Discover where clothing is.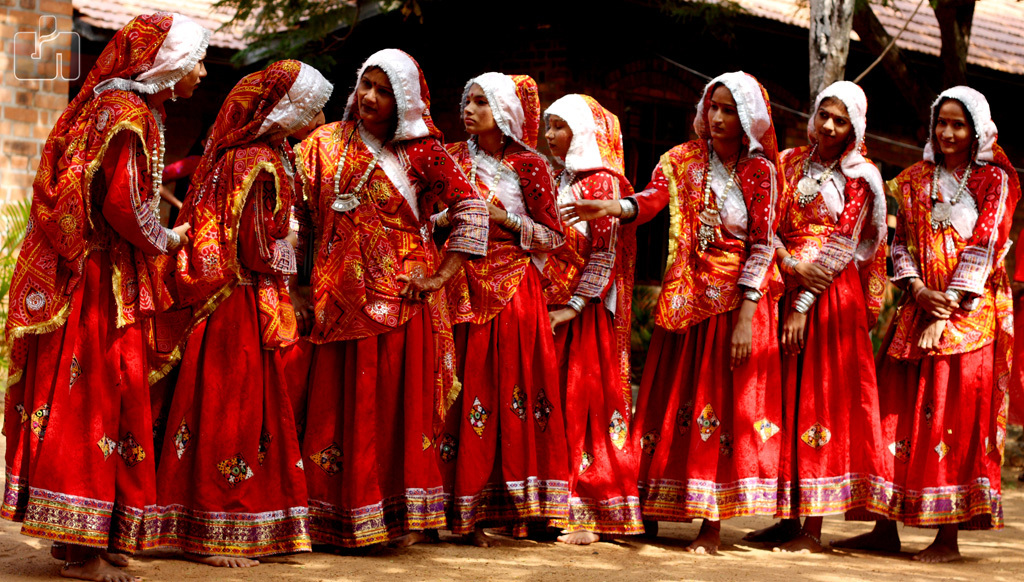
Discovered at bbox=(2, 10, 173, 564).
